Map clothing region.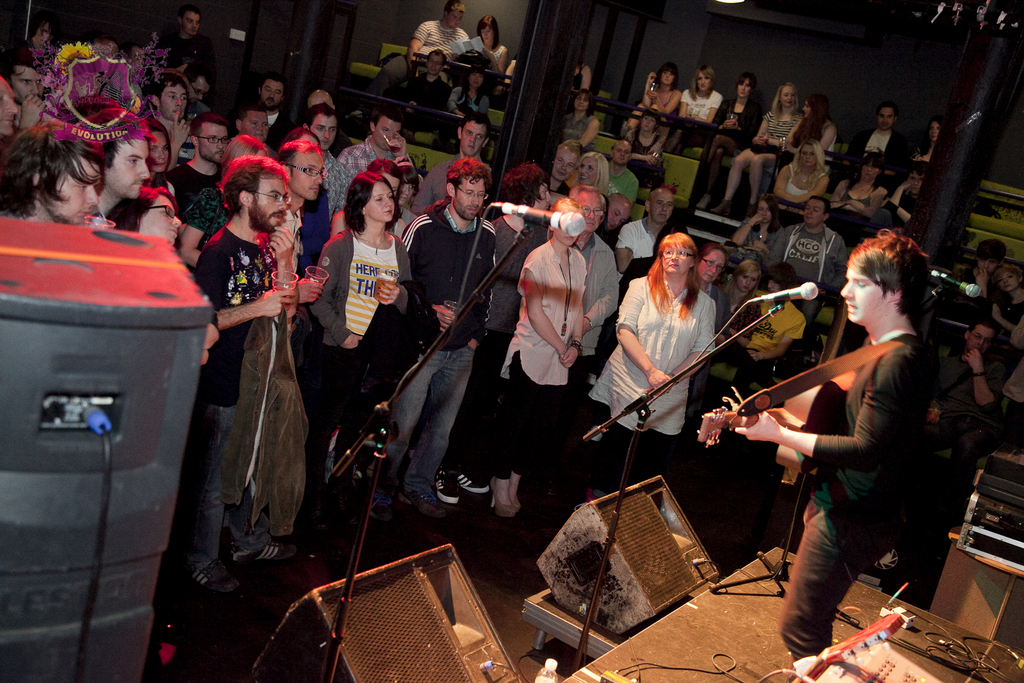
Mapped to <box>634,129,662,188</box>.
